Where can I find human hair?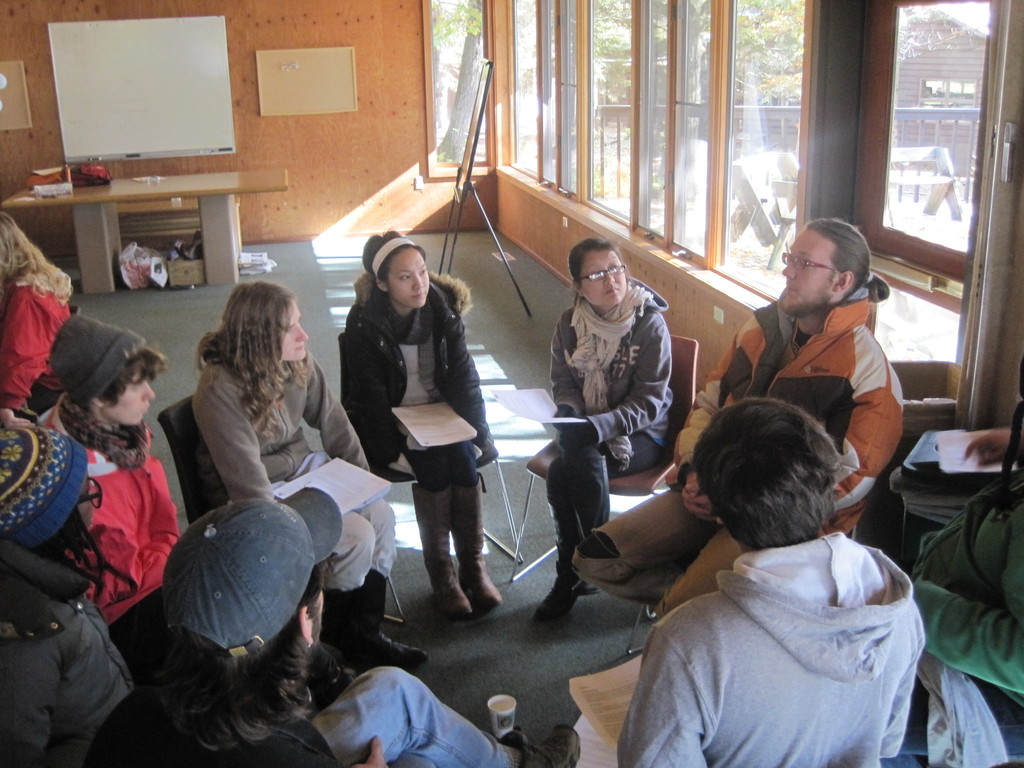
You can find it at box=[33, 511, 138, 611].
